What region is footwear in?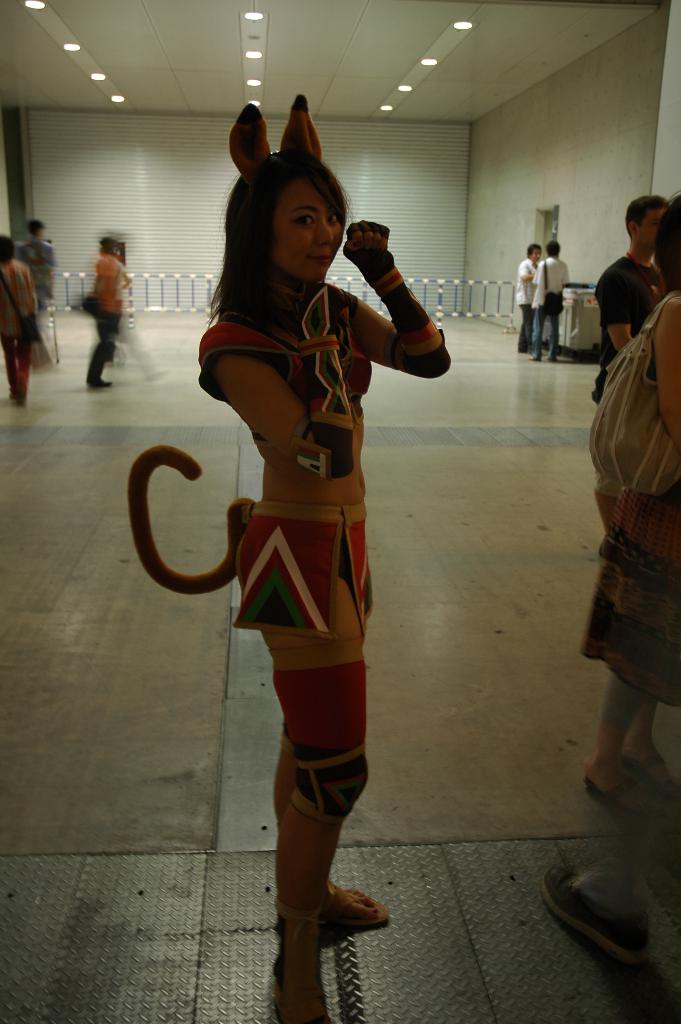
bbox(546, 355, 562, 362).
